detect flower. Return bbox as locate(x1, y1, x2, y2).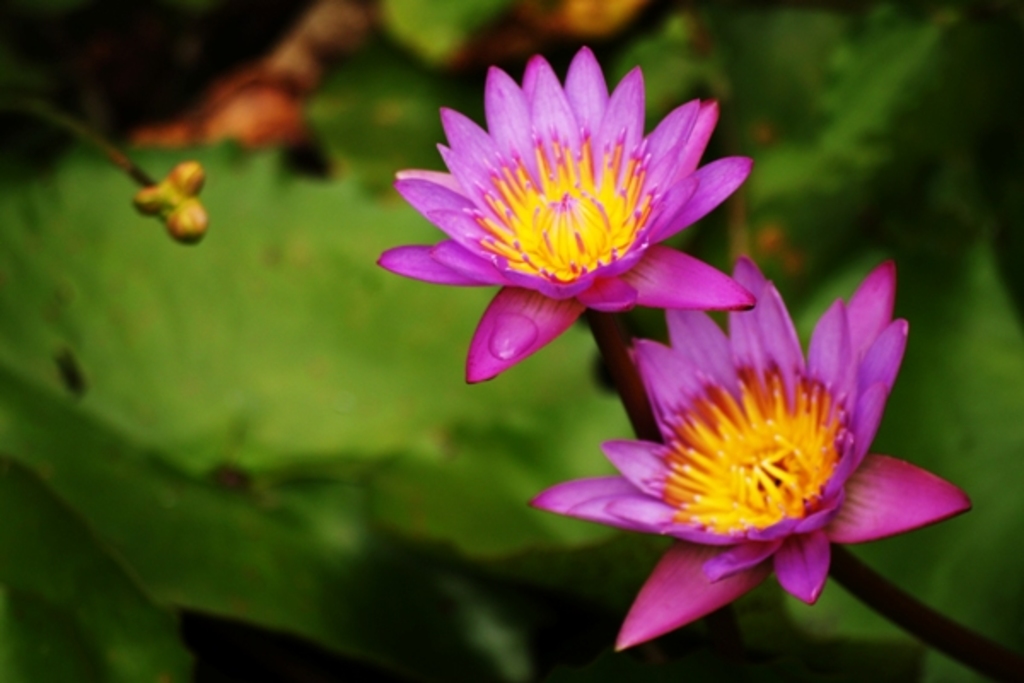
locate(526, 253, 971, 647).
